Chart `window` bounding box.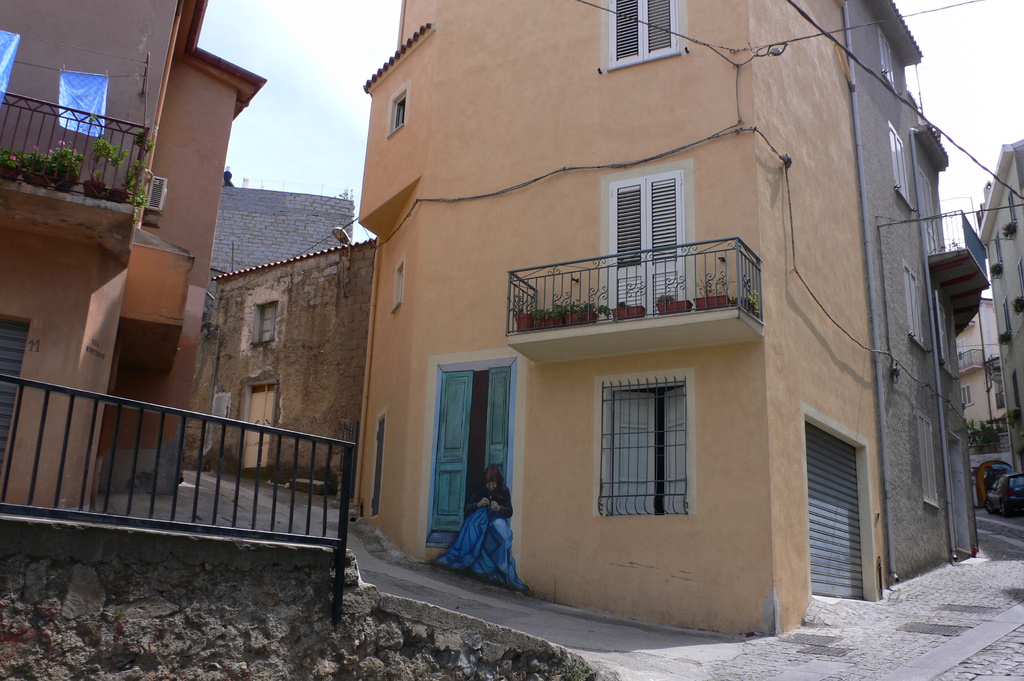
Charted: box=[605, 355, 703, 523].
